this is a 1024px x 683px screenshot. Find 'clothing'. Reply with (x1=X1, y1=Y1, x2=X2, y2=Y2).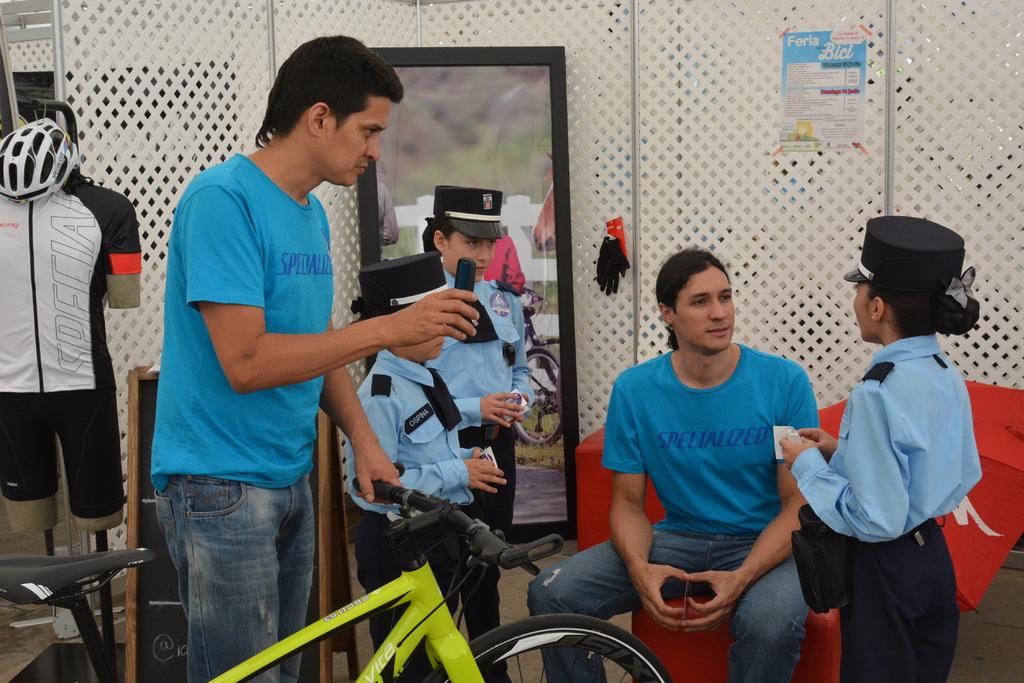
(x1=346, y1=347, x2=481, y2=682).
